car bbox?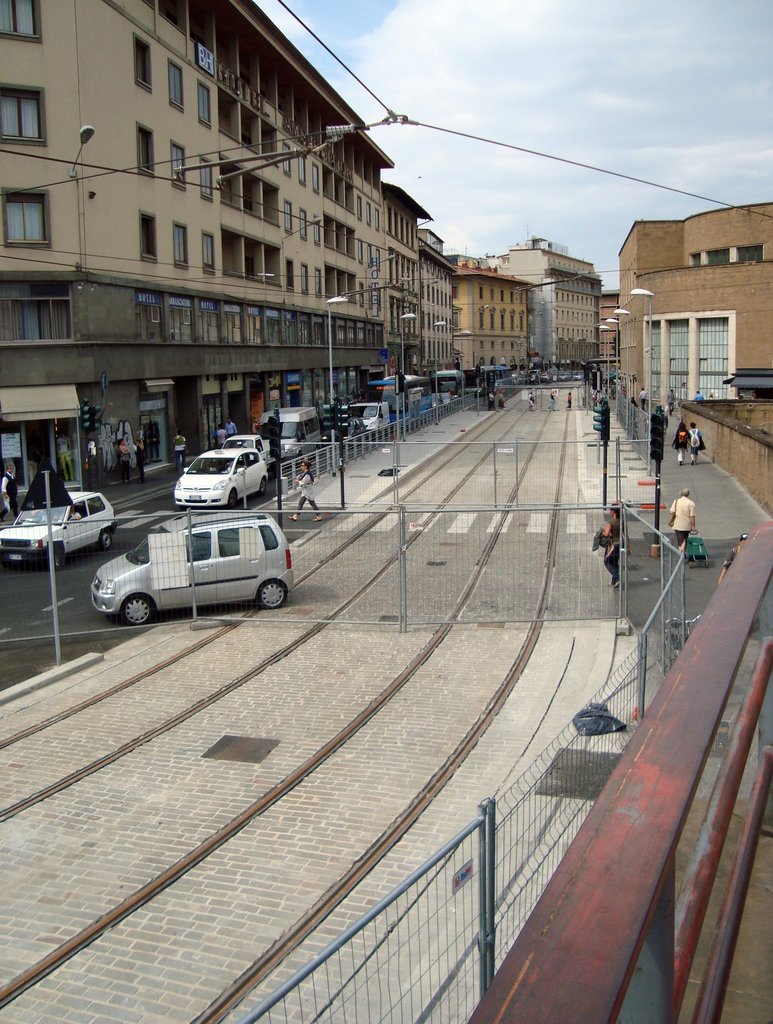
detection(0, 485, 118, 566)
